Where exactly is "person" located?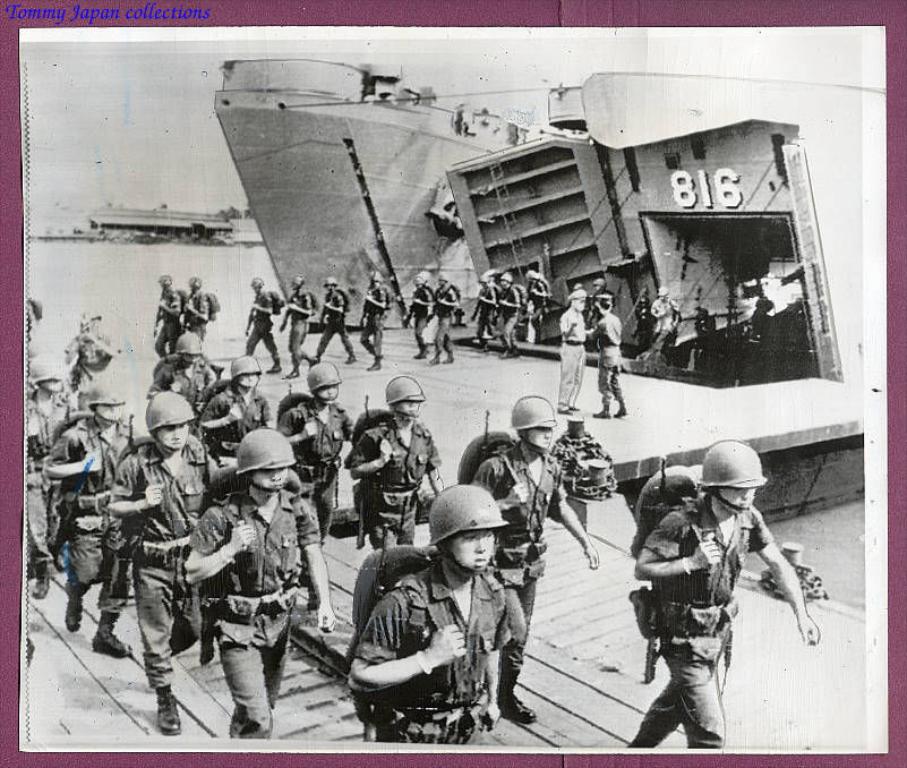
Its bounding box is left=311, top=274, right=353, bottom=365.
